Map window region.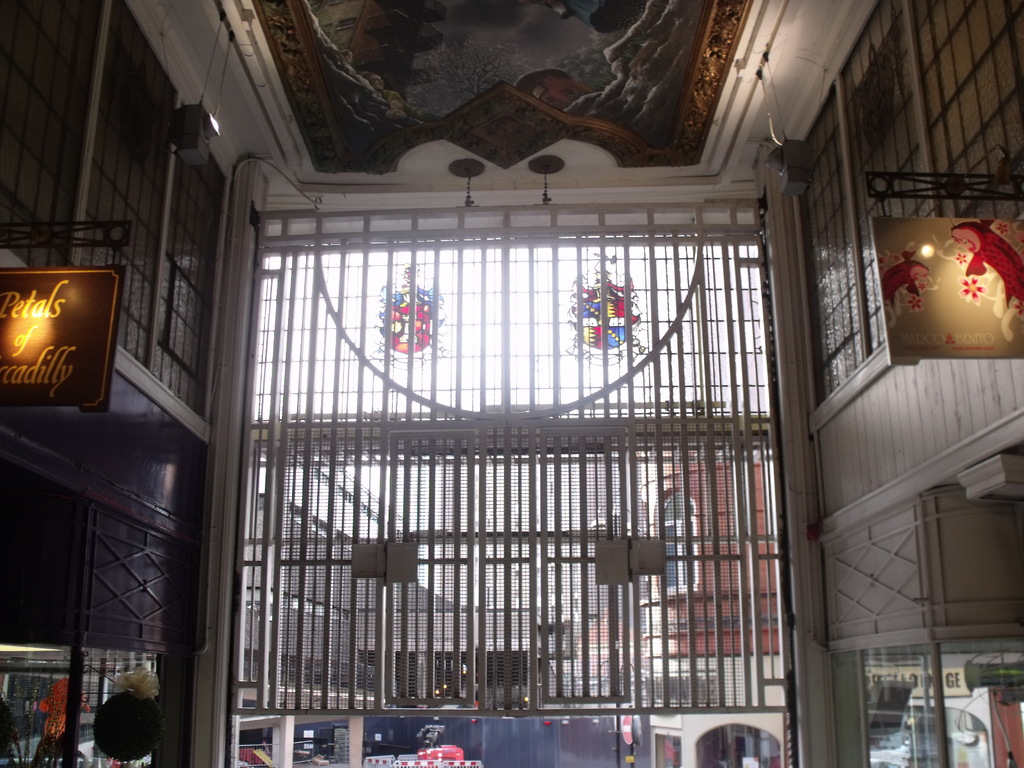
Mapped to box(0, 0, 223, 425).
